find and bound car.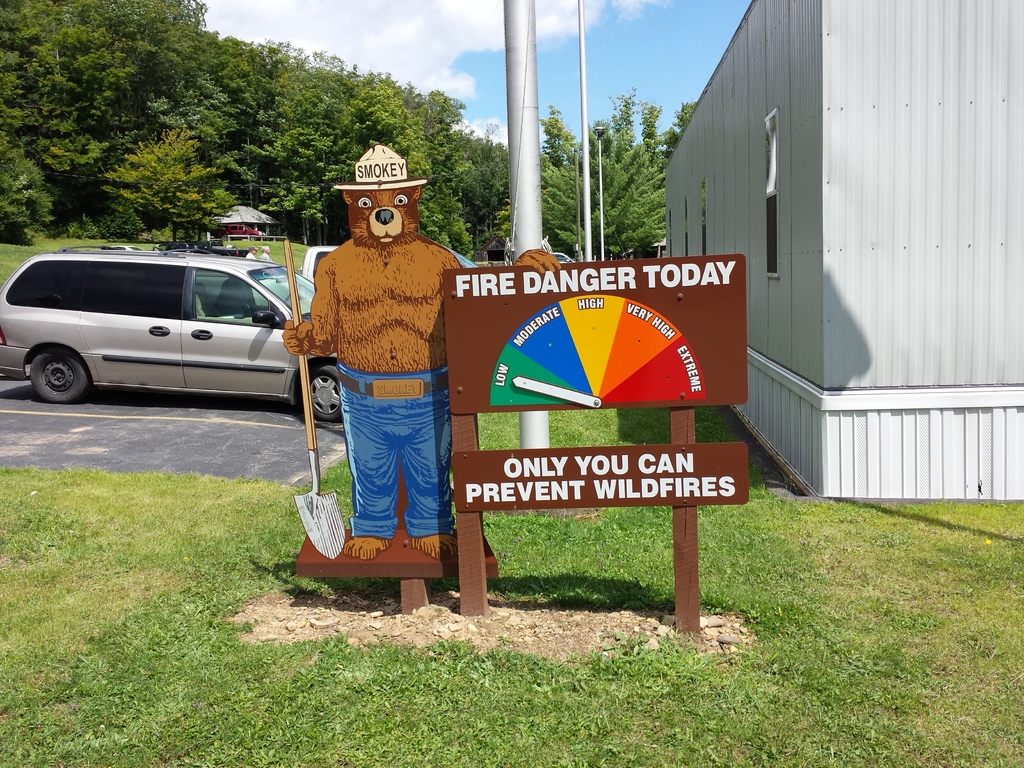
Bound: locate(552, 251, 576, 265).
